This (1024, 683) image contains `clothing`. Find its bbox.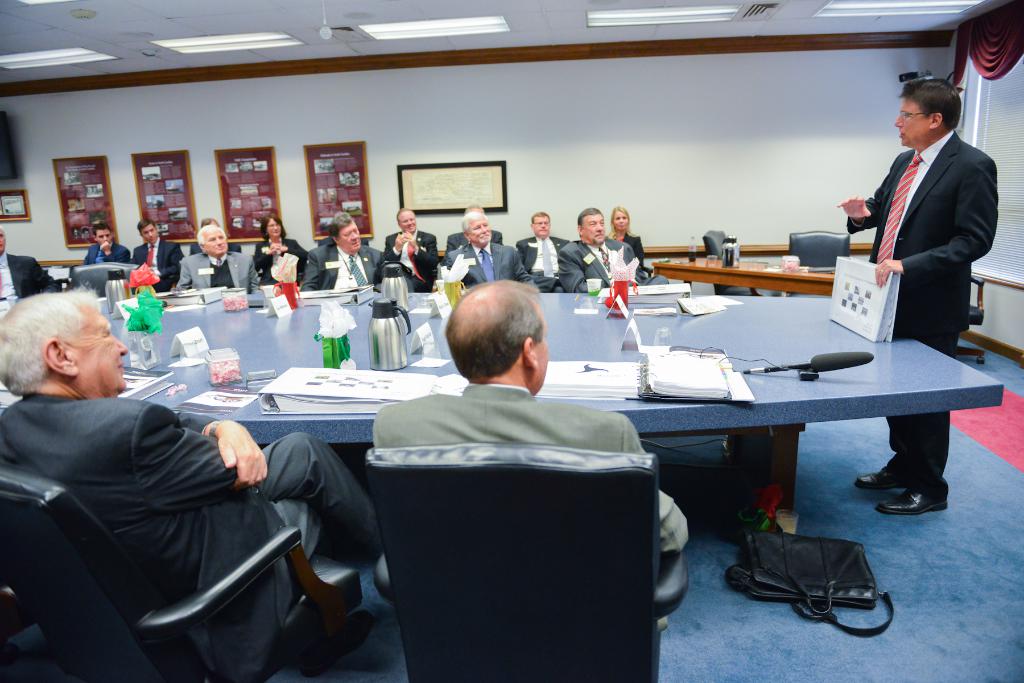
region(84, 242, 130, 269).
